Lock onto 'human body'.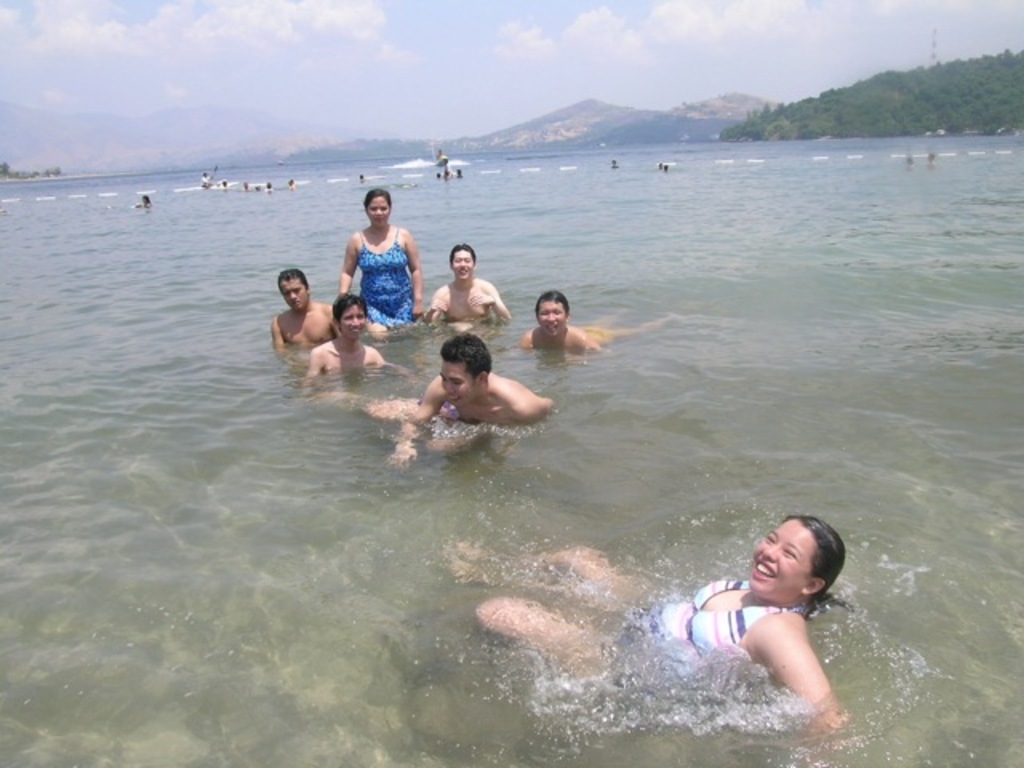
Locked: (440,166,451,182).
